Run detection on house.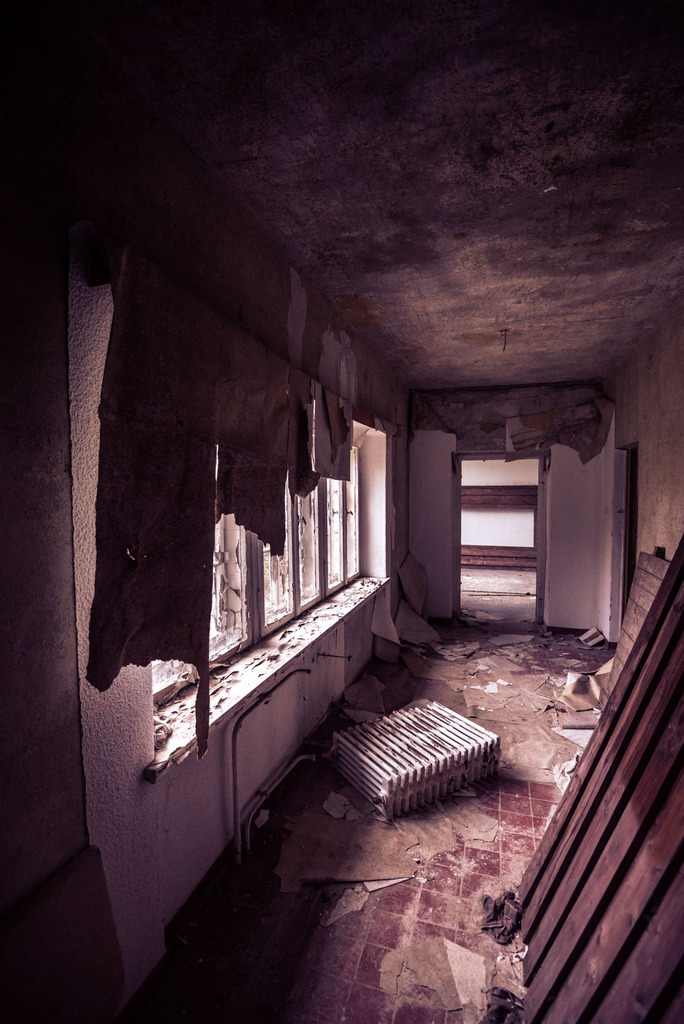
Result: box=[0, 0, 683, 1023].
